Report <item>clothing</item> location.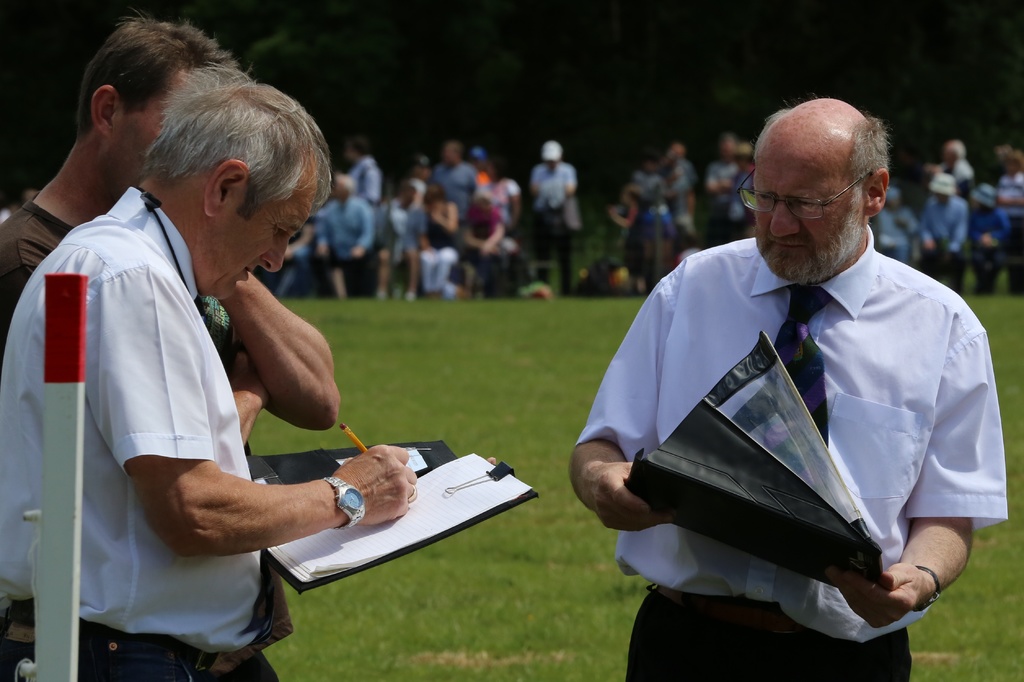
Report: box(0, 193, 294, 681).
